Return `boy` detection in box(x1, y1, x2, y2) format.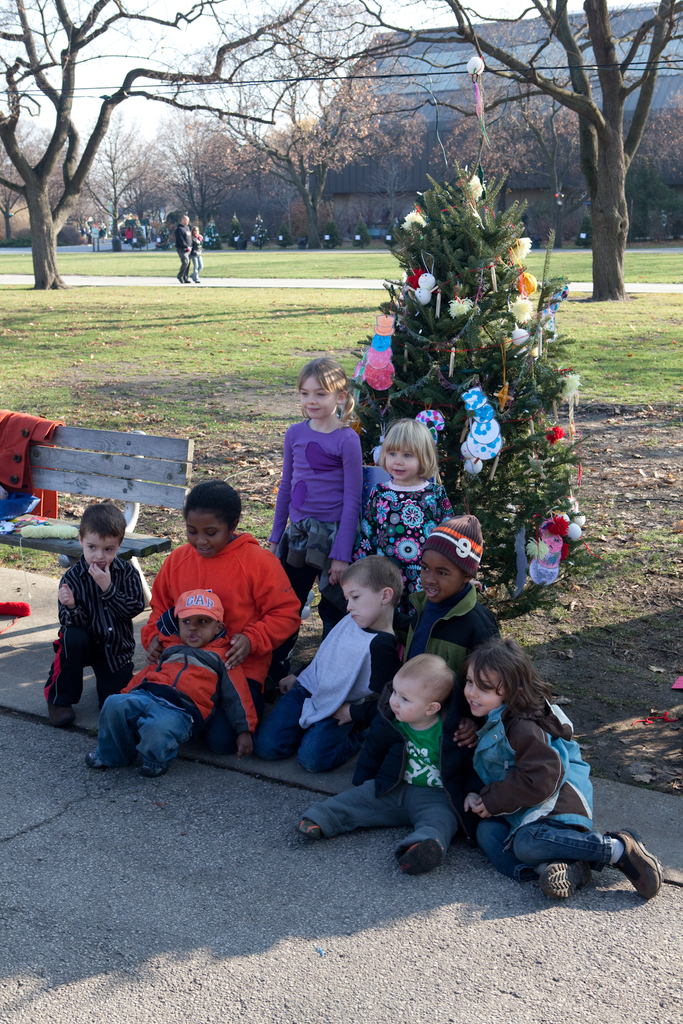
box(40, 492, 152, 709).
